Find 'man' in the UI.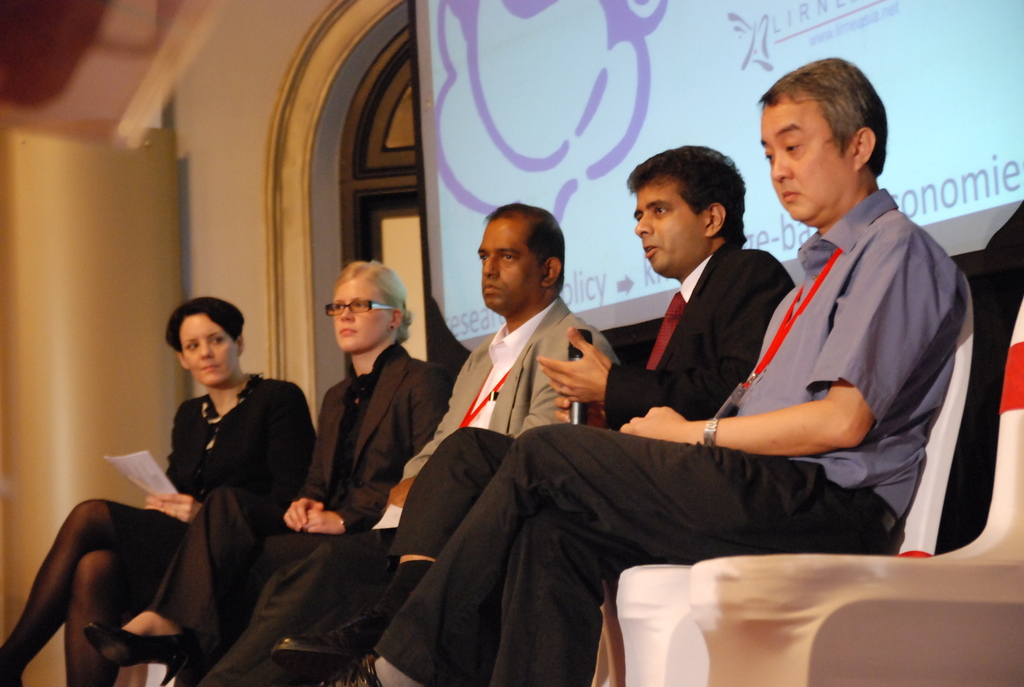
UI element at x1=268, y1=139, x2=797, y2=686.
